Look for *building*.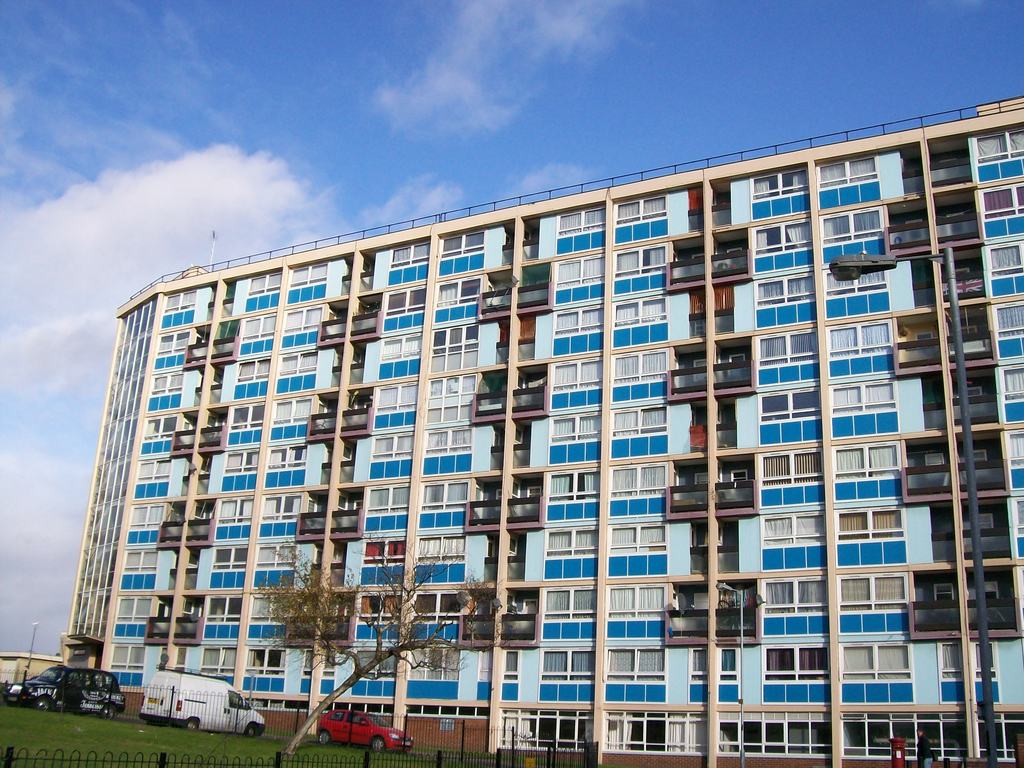
Found: (x1=57, y1=97, x2=1023, y2=767).
